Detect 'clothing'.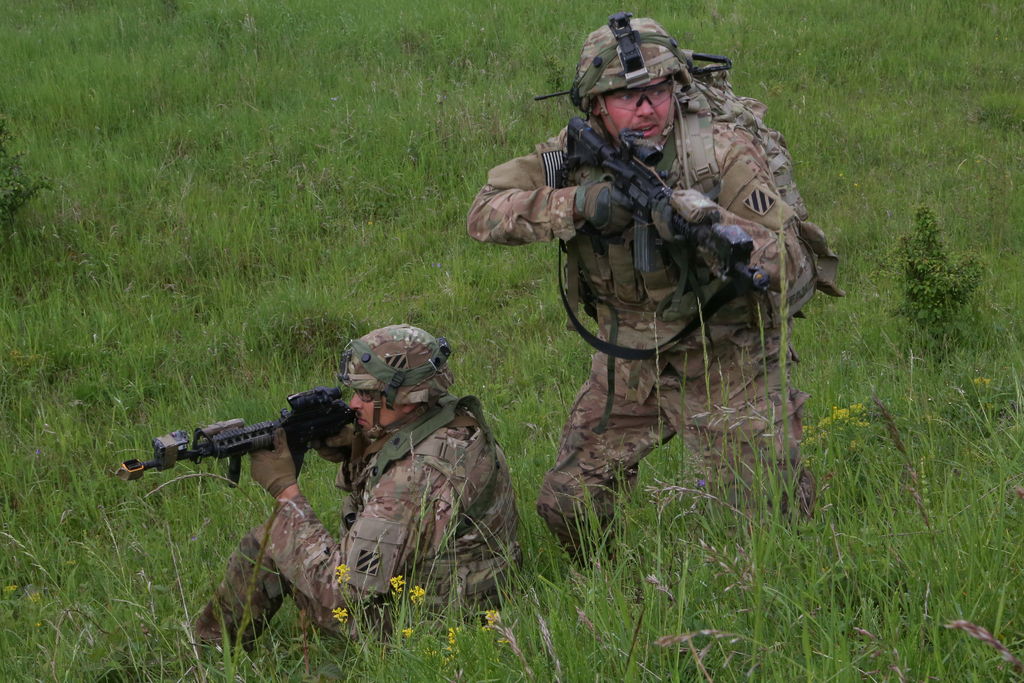
Detected at 479, 15, 846, 536.
